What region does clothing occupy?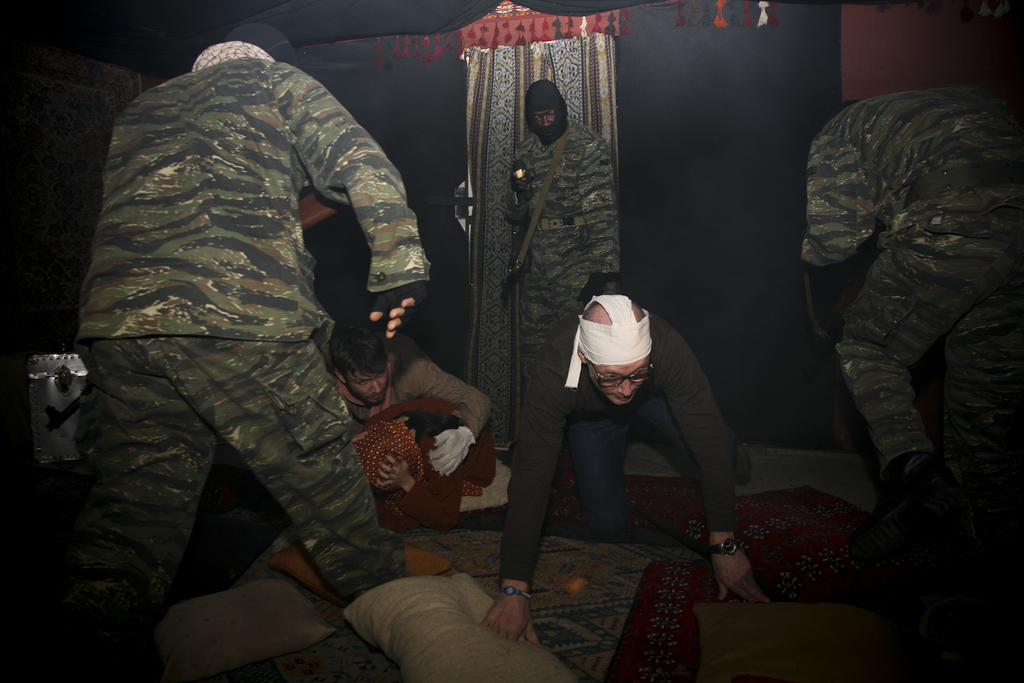
region(373, 436, 462, 533).
